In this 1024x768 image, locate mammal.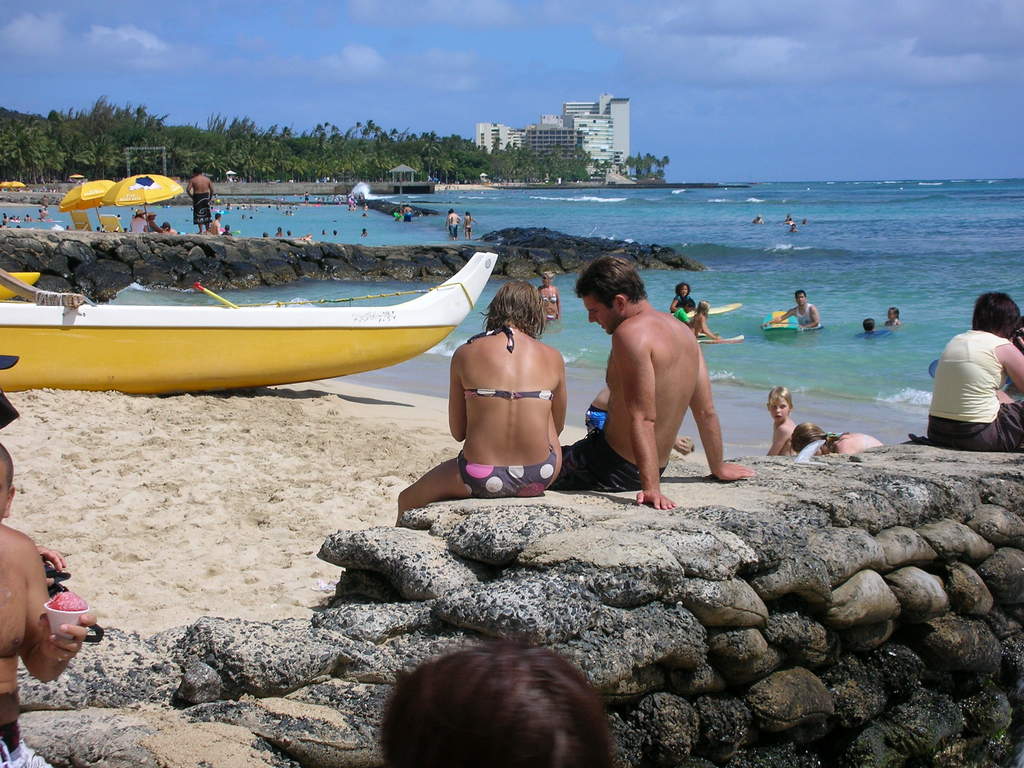
Bounding box: (x1=275, y1=226, x2=283, y2=236).
